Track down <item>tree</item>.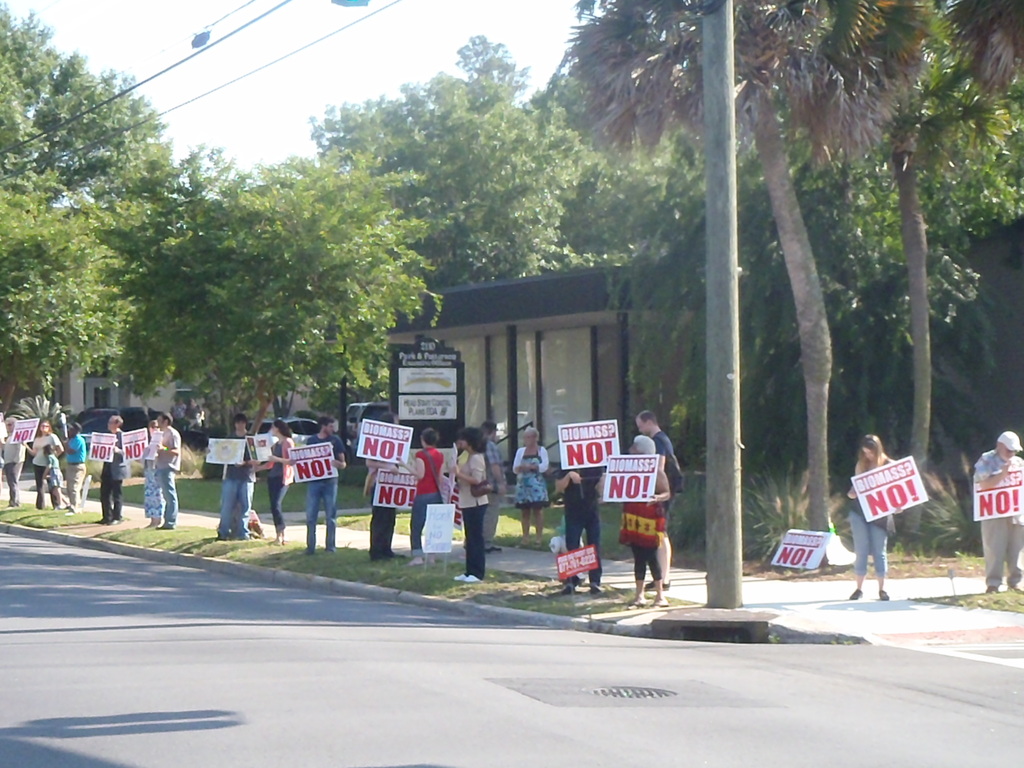
Tracked to [left=870, top=5, right=1005, bottom=545].
